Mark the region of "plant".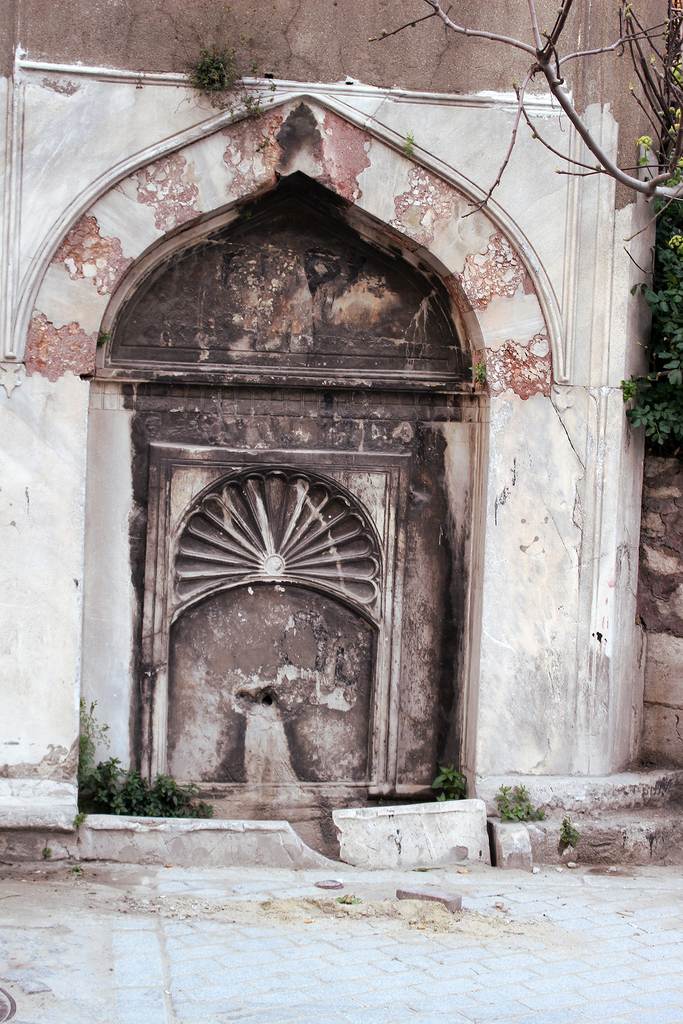
Region: (left=558, top=814, right=582, bottom=849).
